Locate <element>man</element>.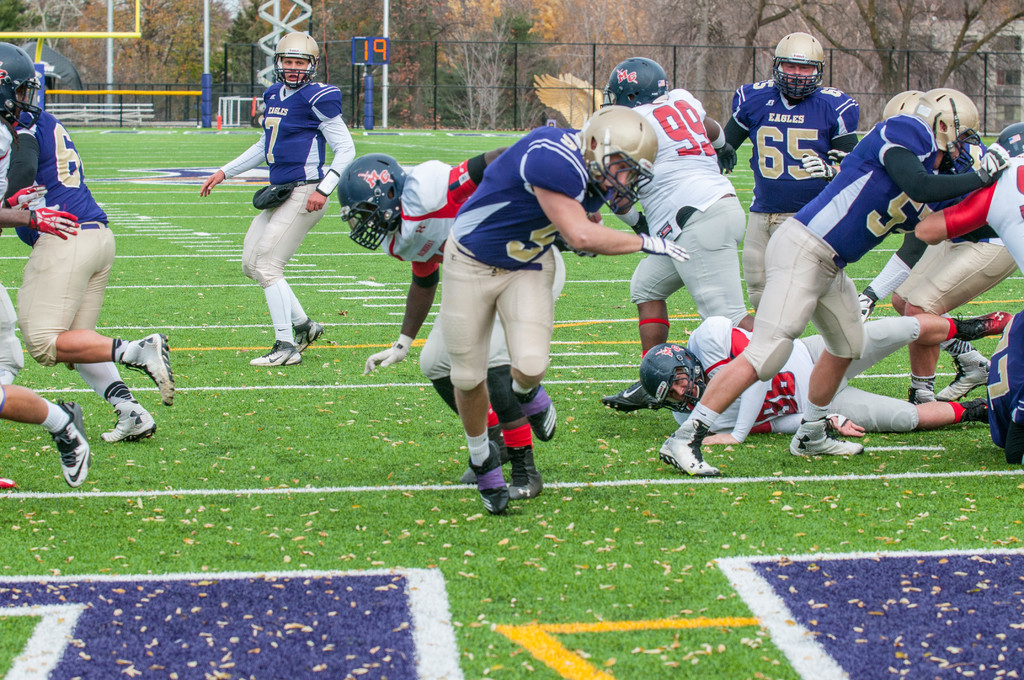
Bounding box: 335:145:566:482.
